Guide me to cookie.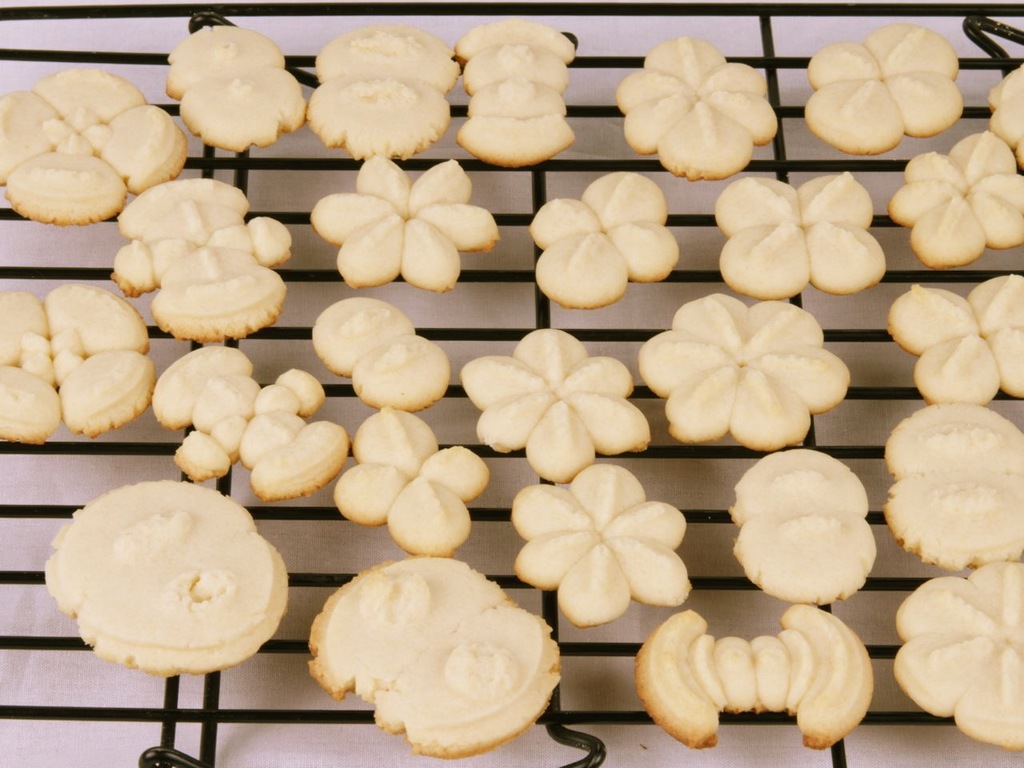
Guidance: region(727, 443, 879, 607).
